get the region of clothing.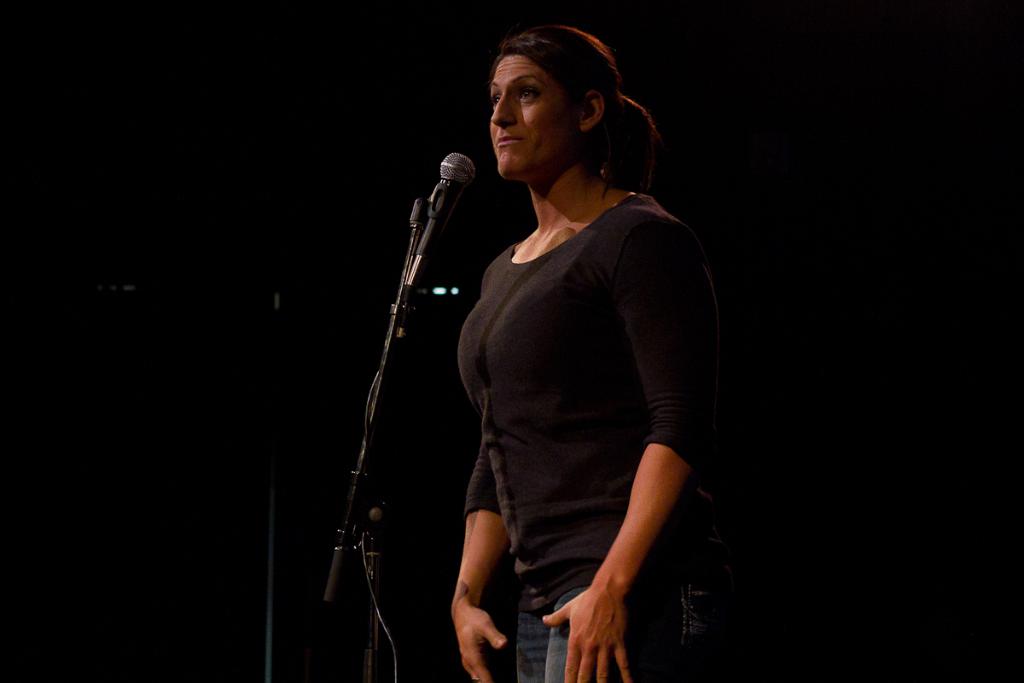
bbox(451, 114, 729, 641).
